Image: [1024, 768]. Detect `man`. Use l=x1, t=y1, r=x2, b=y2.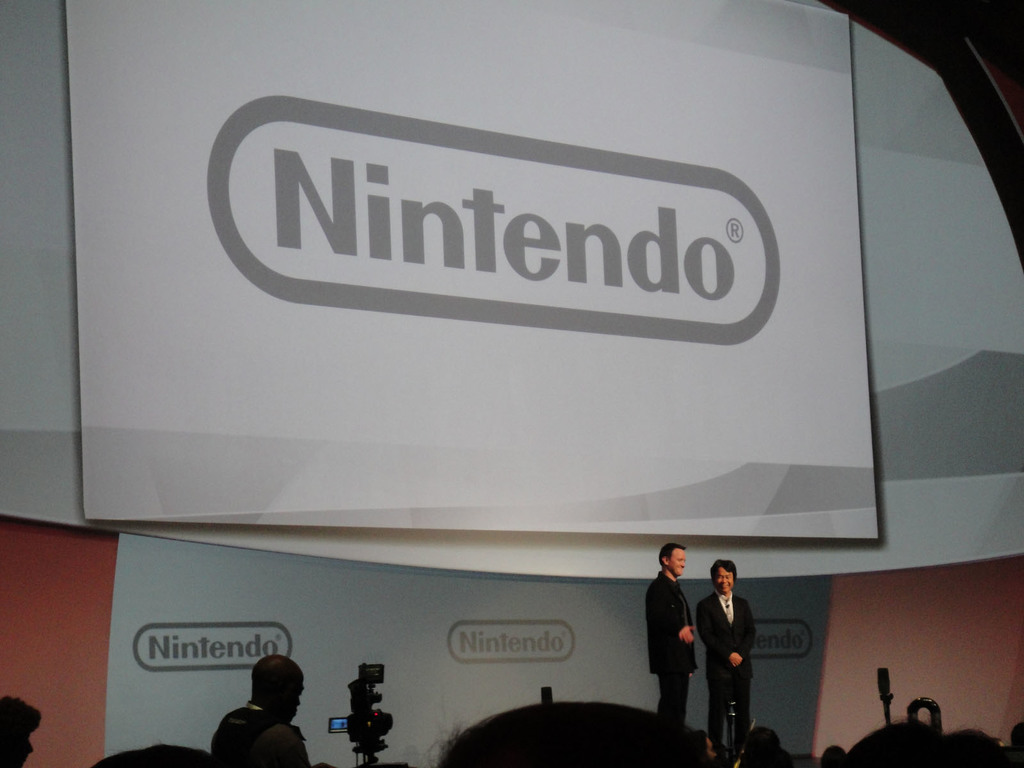
l=703, t=559, r=753, b=755.
